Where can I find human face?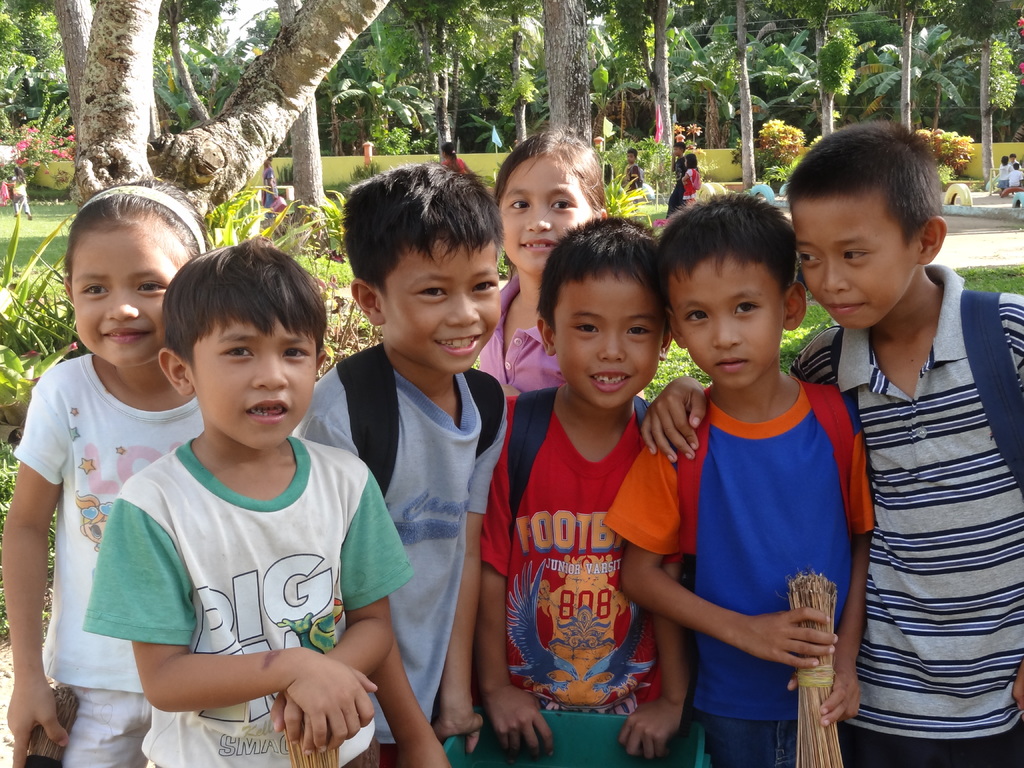
You can find it at (502,157,593,275).
